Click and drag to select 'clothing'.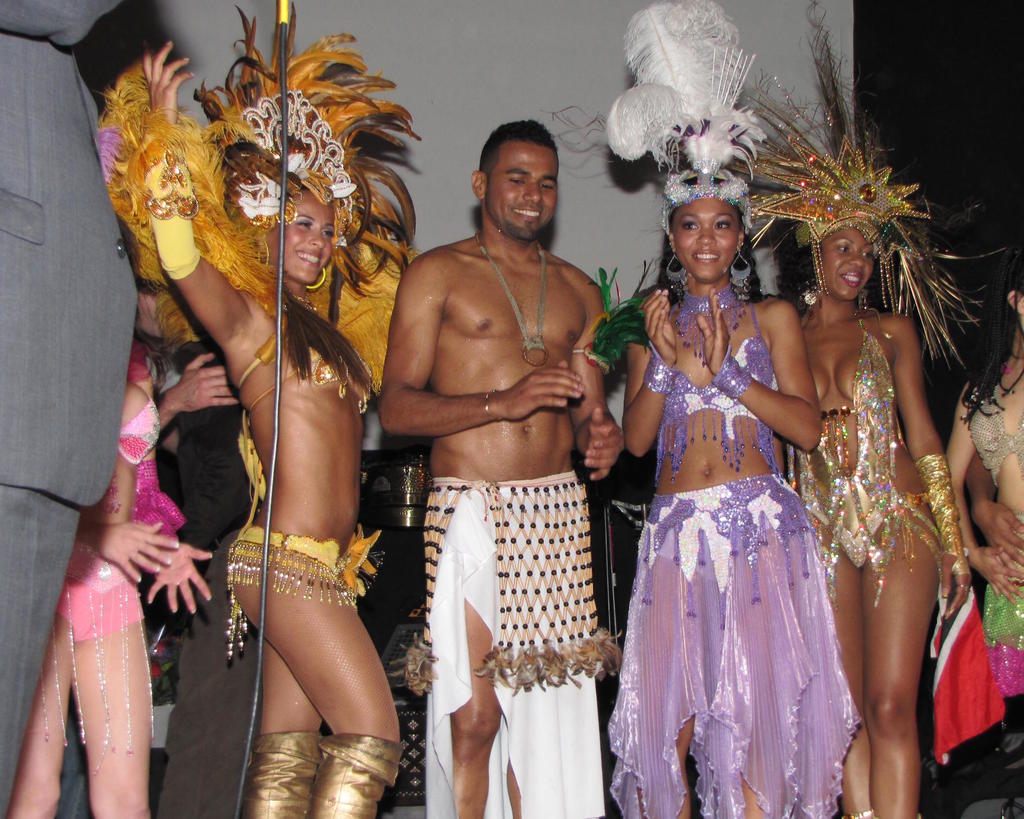
Selection: [left=608, top=295, right=863, bottom=818].
